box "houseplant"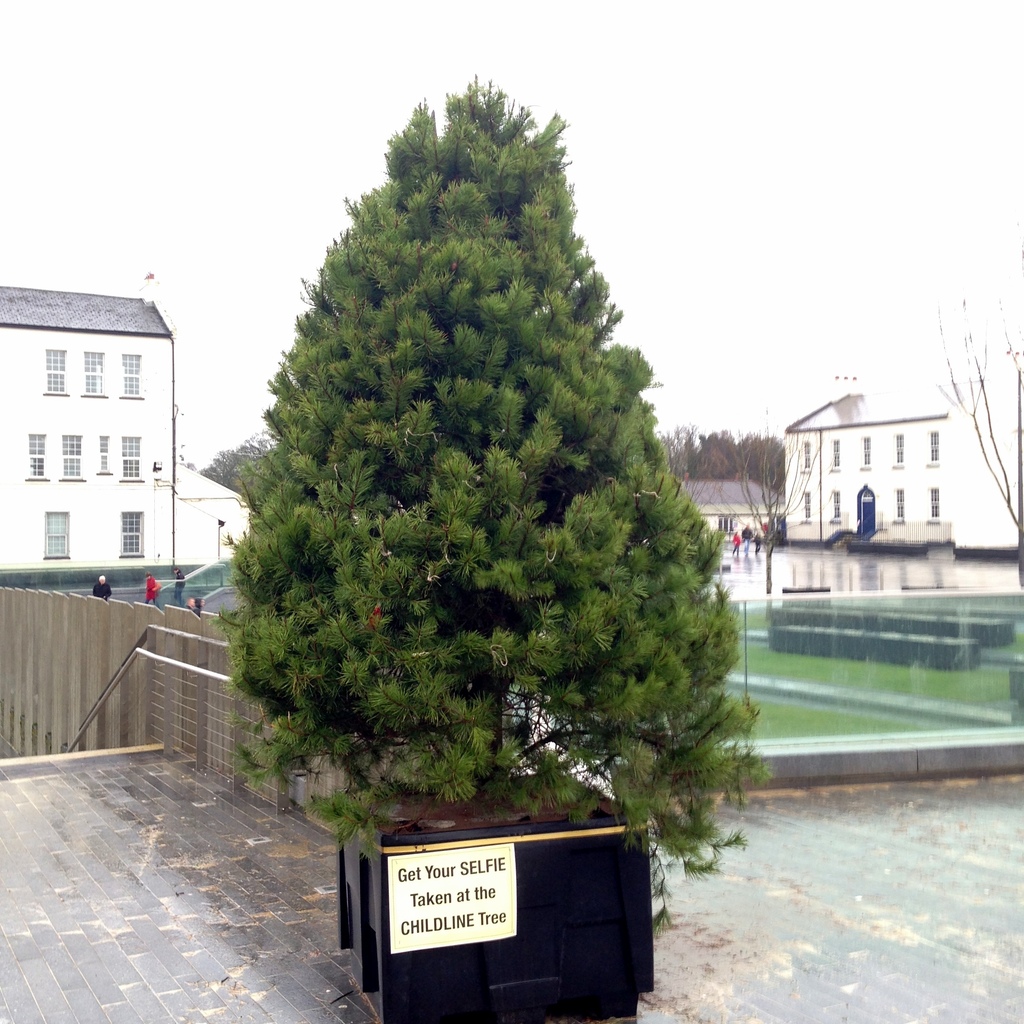
Rect(204, 74, 778, 1023)
